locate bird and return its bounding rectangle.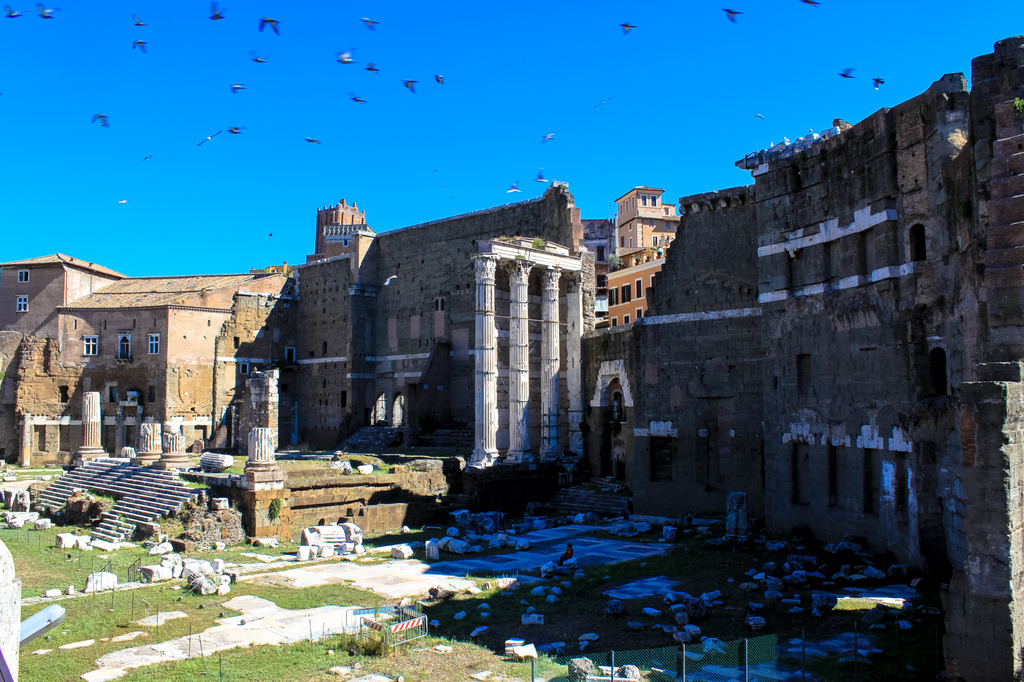
pyautogui.locateOnScreen(115, 194, 129, 209).
